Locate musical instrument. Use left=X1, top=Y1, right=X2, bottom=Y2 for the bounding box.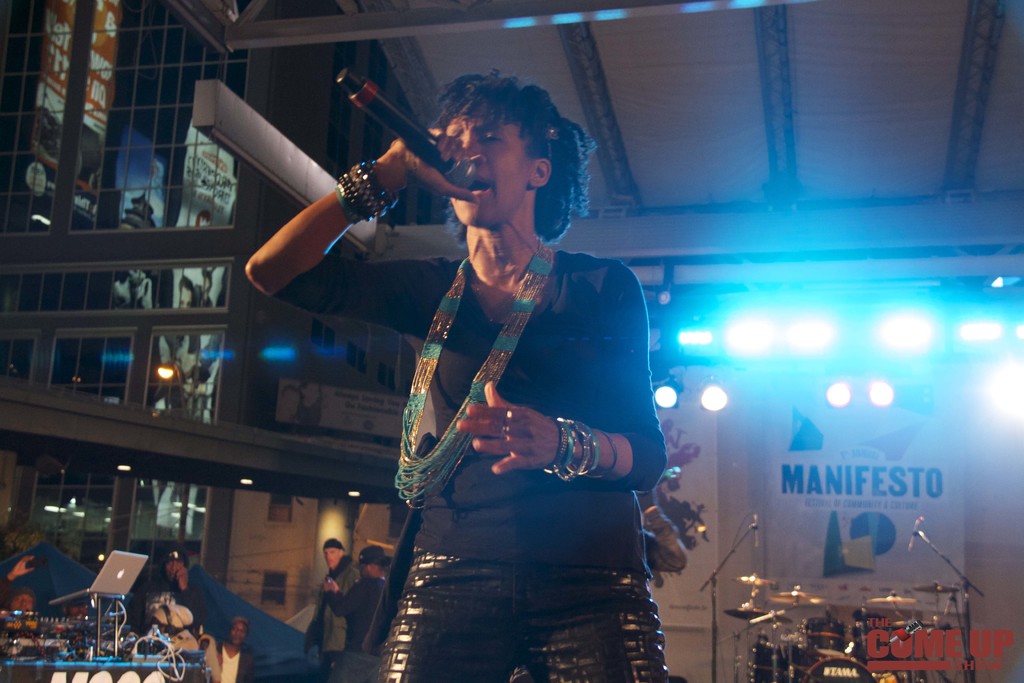
left=726, top=605, right=788, bottom=621.
